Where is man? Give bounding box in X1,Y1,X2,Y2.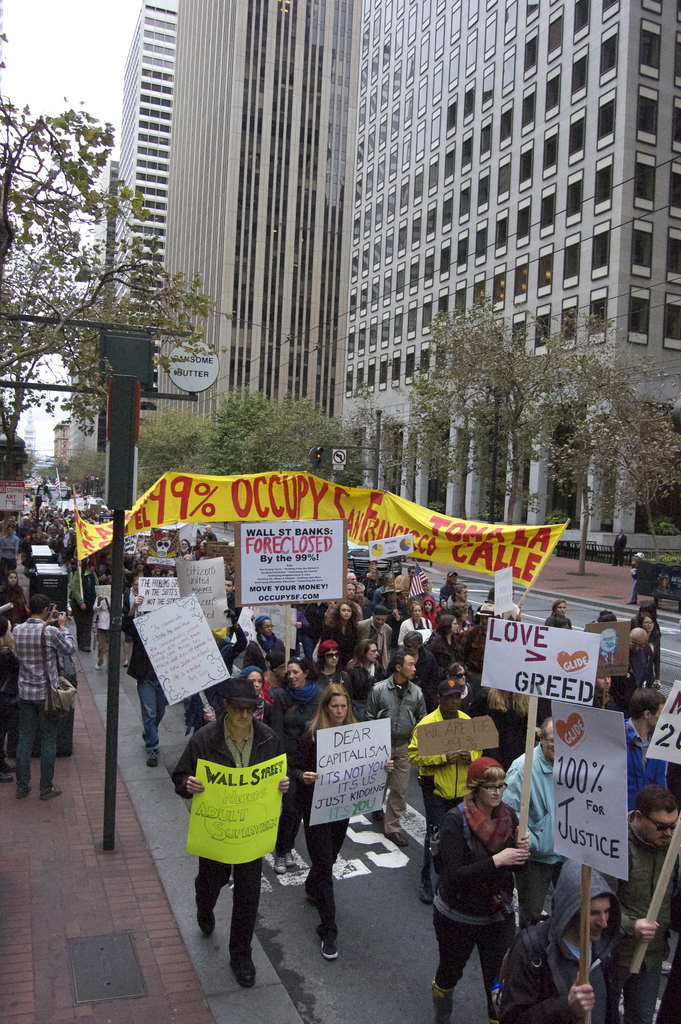
121,595,169,764.
